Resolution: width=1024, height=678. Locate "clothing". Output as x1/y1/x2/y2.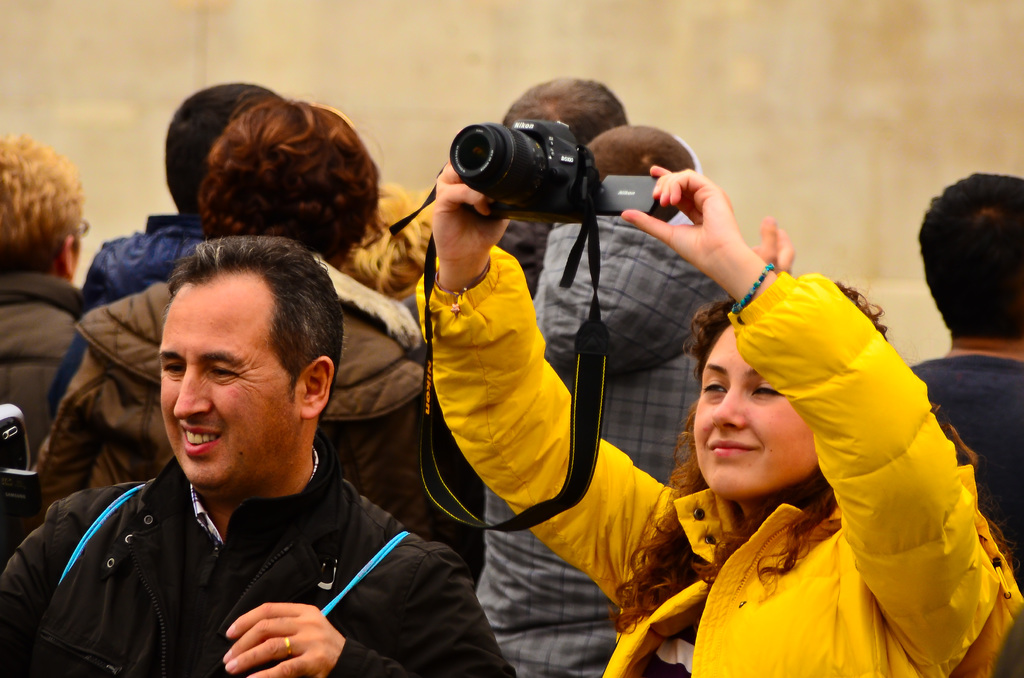
415/277/1023/677.
